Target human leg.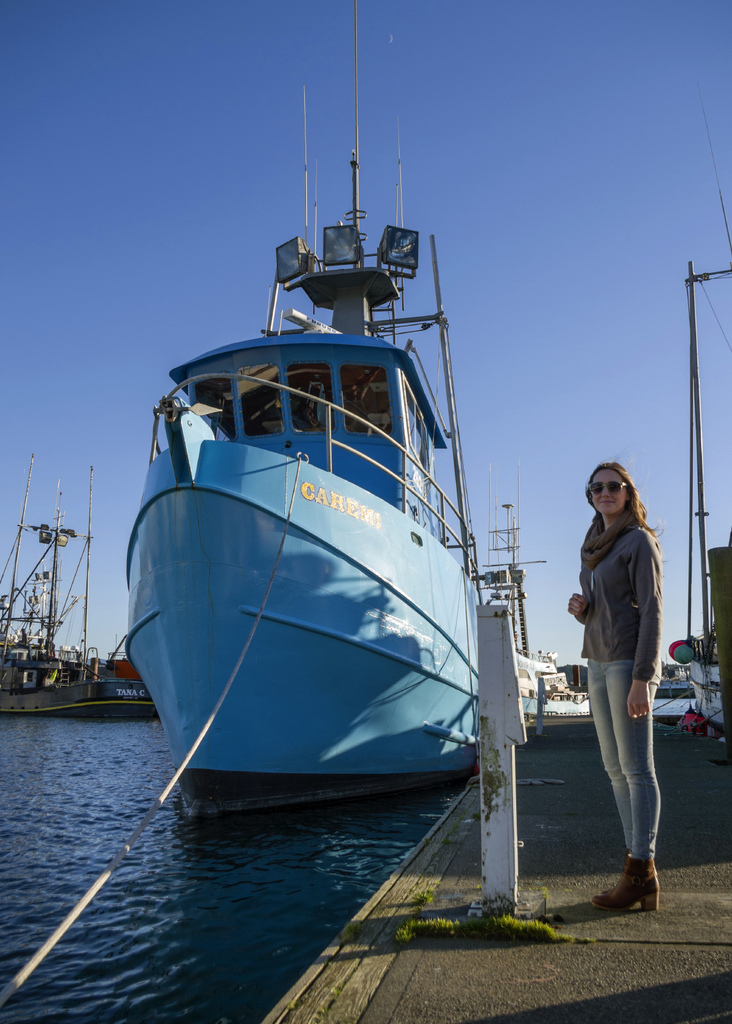
Target region: left=589, top=662, right=637, bottom=844.
